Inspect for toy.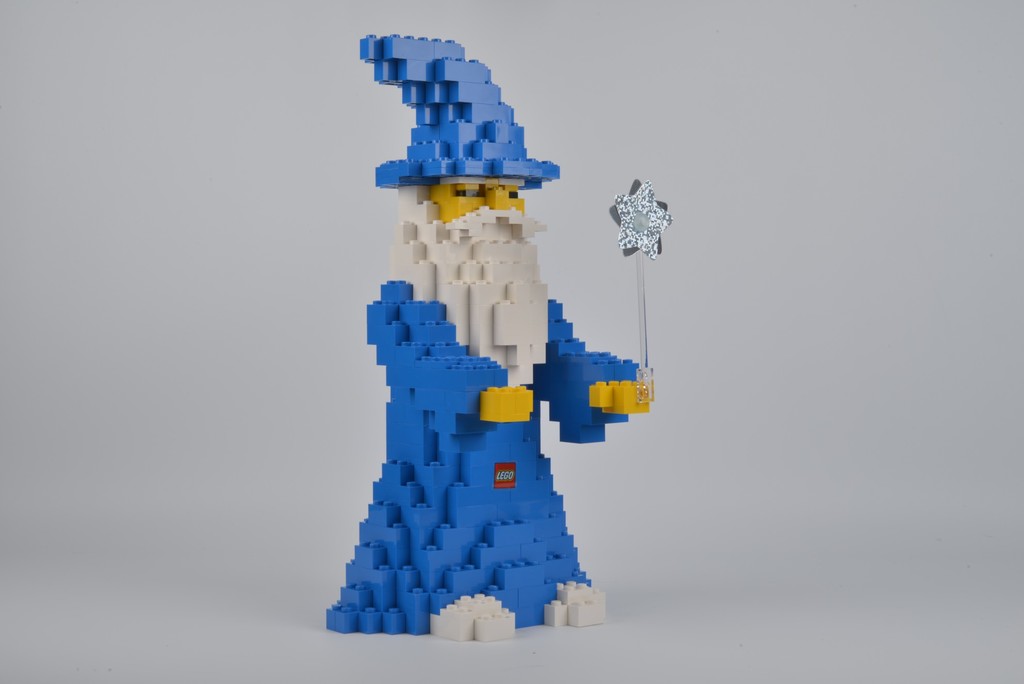
Inspection: {"x1": 333, "y1": 32, "x2": 676, "y2": 642}.
